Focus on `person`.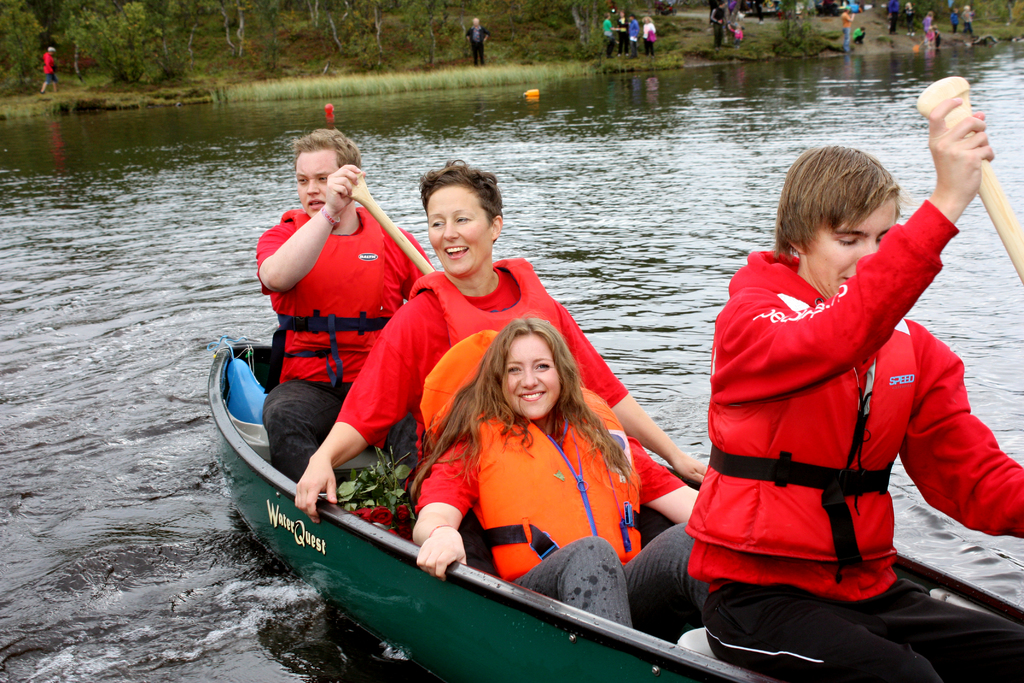
Focused at Rect(952, 0, 961, 26).
